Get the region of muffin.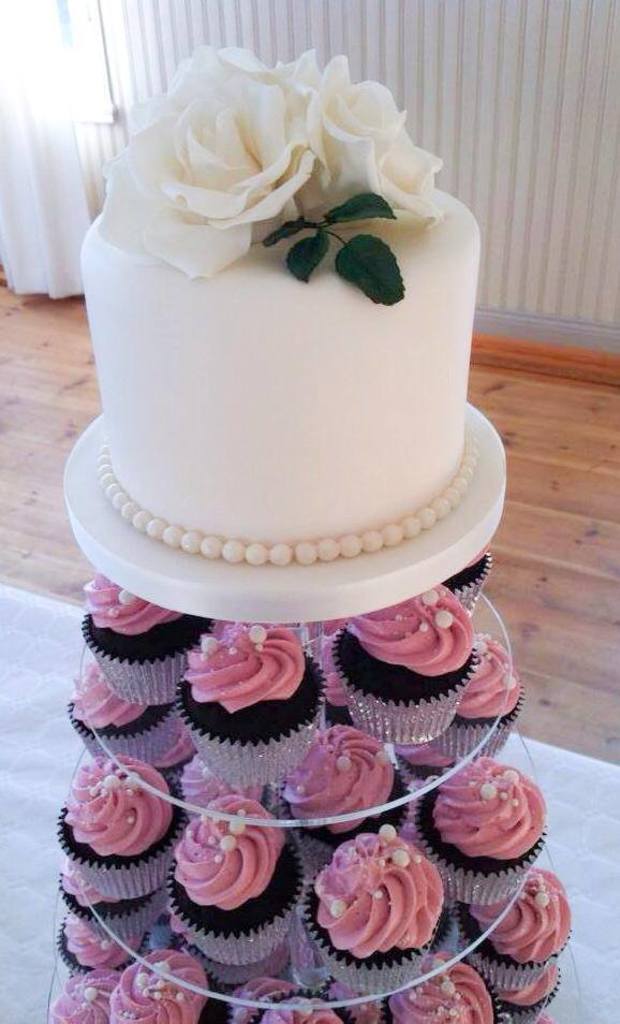
detection(439, 637, 520, 759).
